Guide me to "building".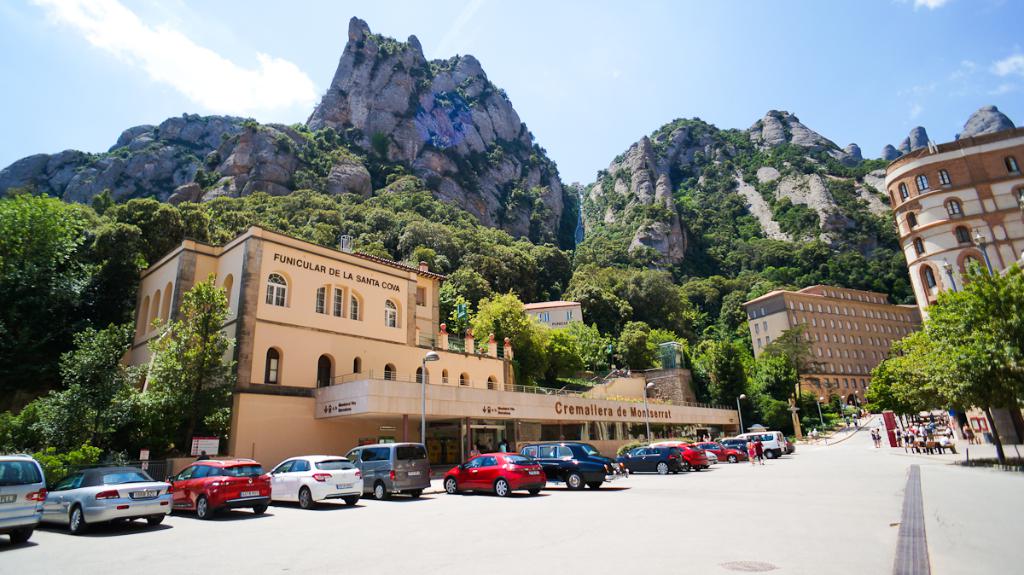
Guidance: select_region(740, 282, 925, 421).
